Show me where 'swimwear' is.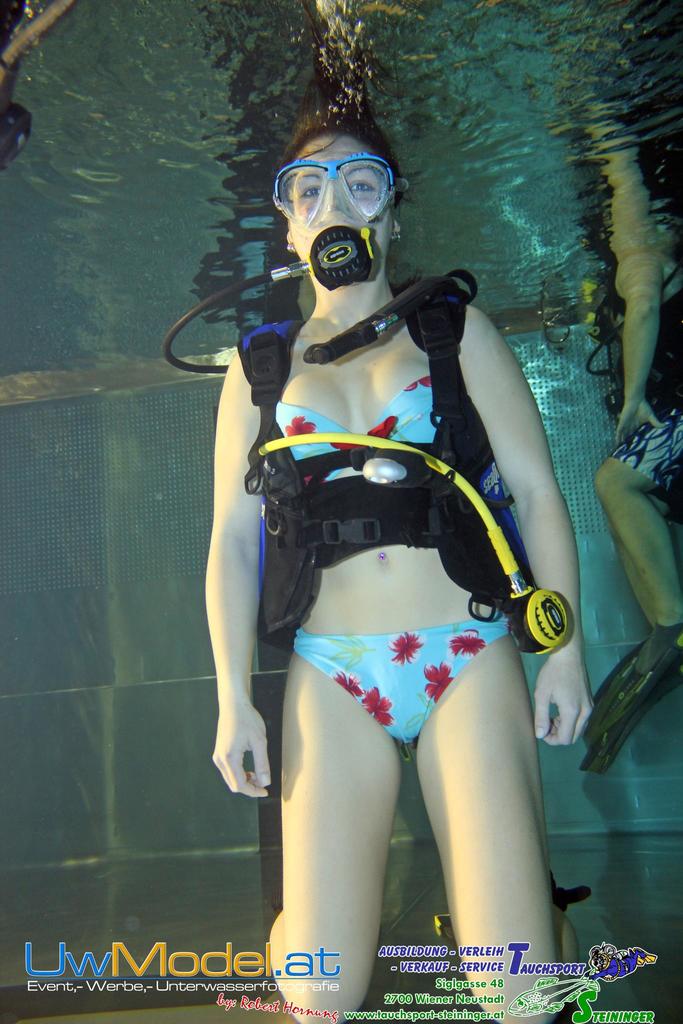
'swimwear' is at Rect(296, 610, 511, 757).
